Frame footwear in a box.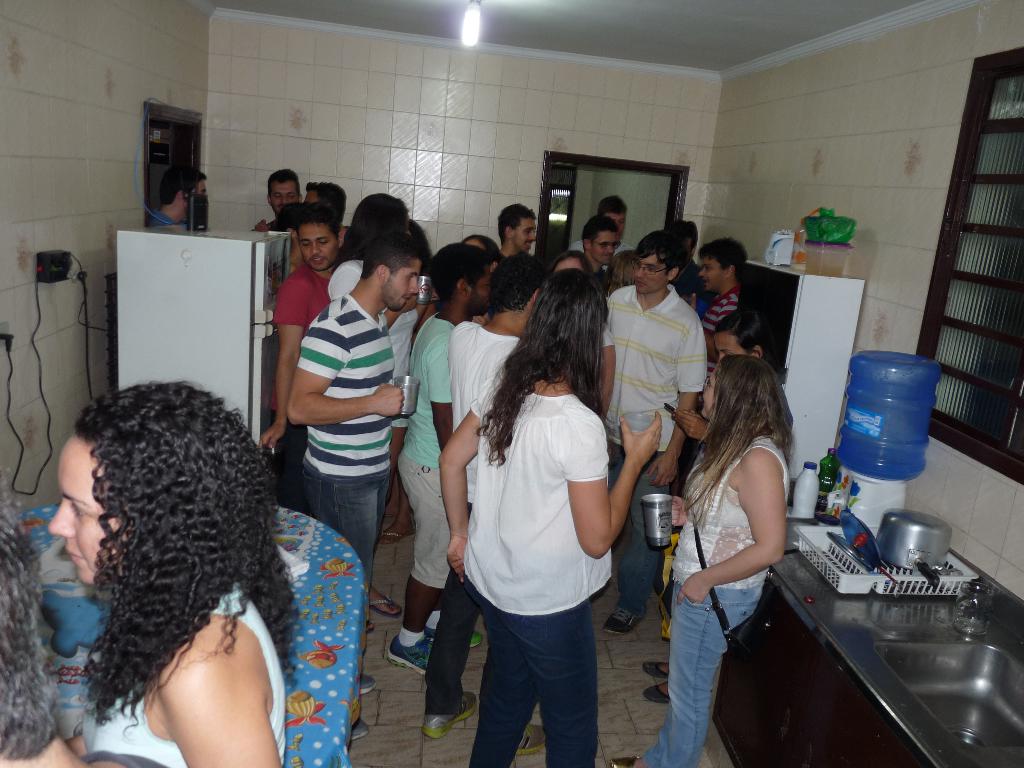
locate(350, 719, 374, 739).
